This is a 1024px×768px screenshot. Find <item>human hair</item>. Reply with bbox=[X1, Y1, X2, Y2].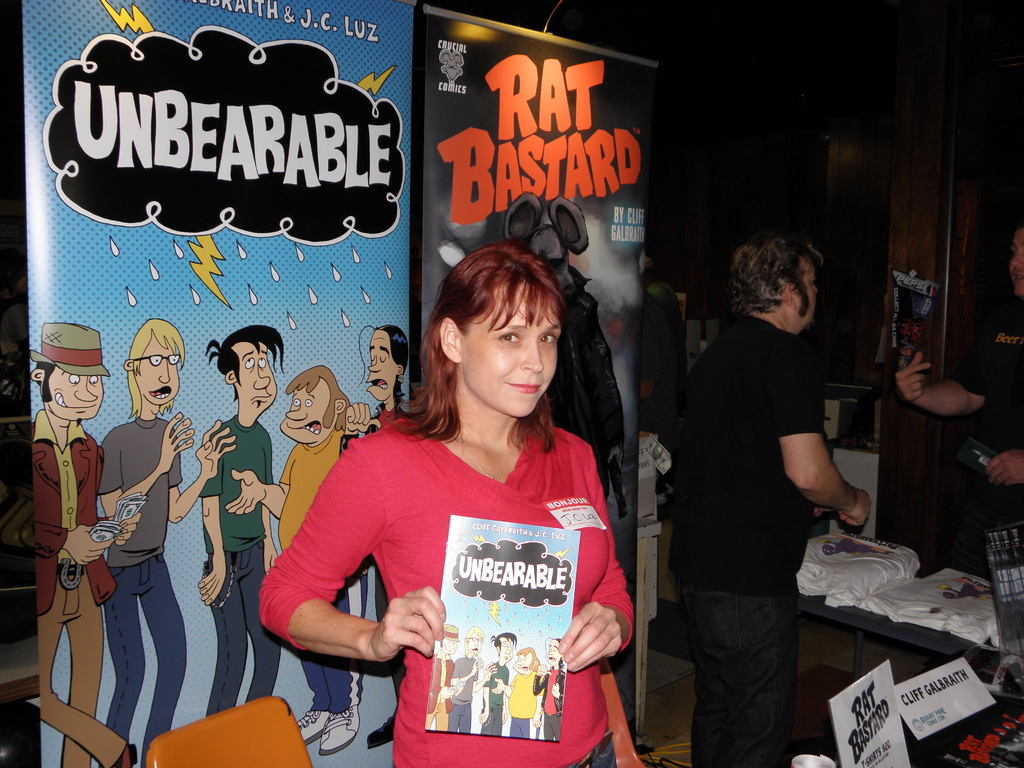
bbox=[520, 648, 541, 669].
